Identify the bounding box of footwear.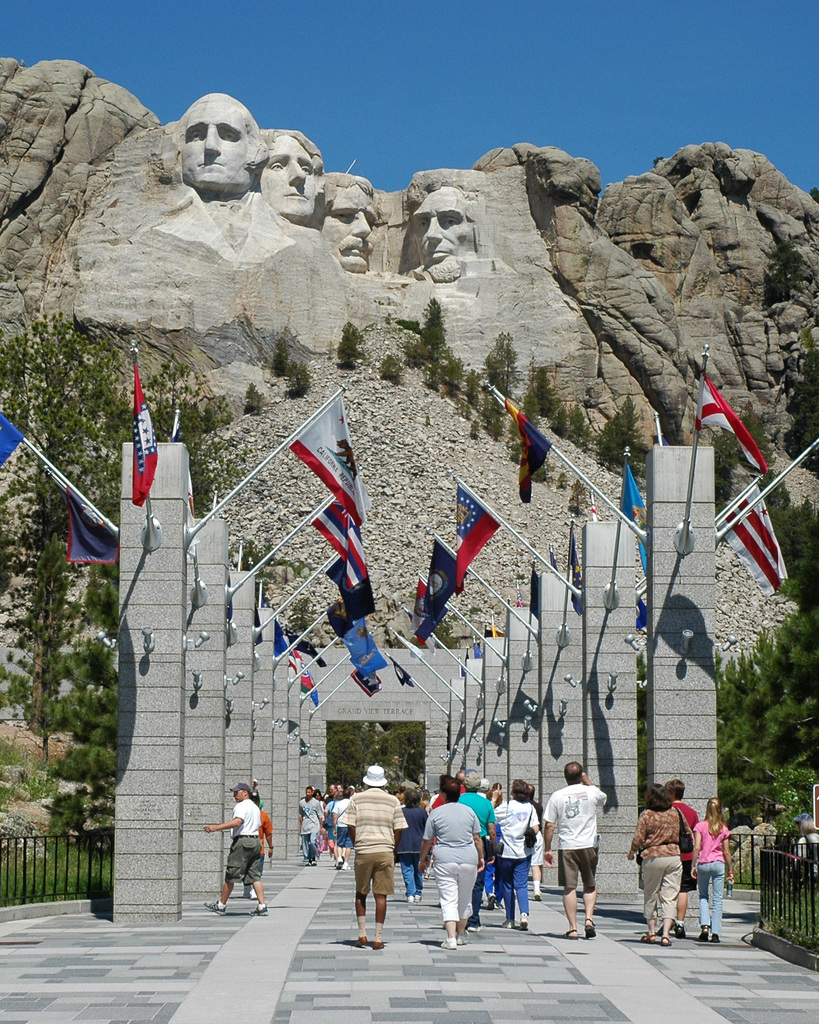
l=370, t=937, r=388, b=956.
